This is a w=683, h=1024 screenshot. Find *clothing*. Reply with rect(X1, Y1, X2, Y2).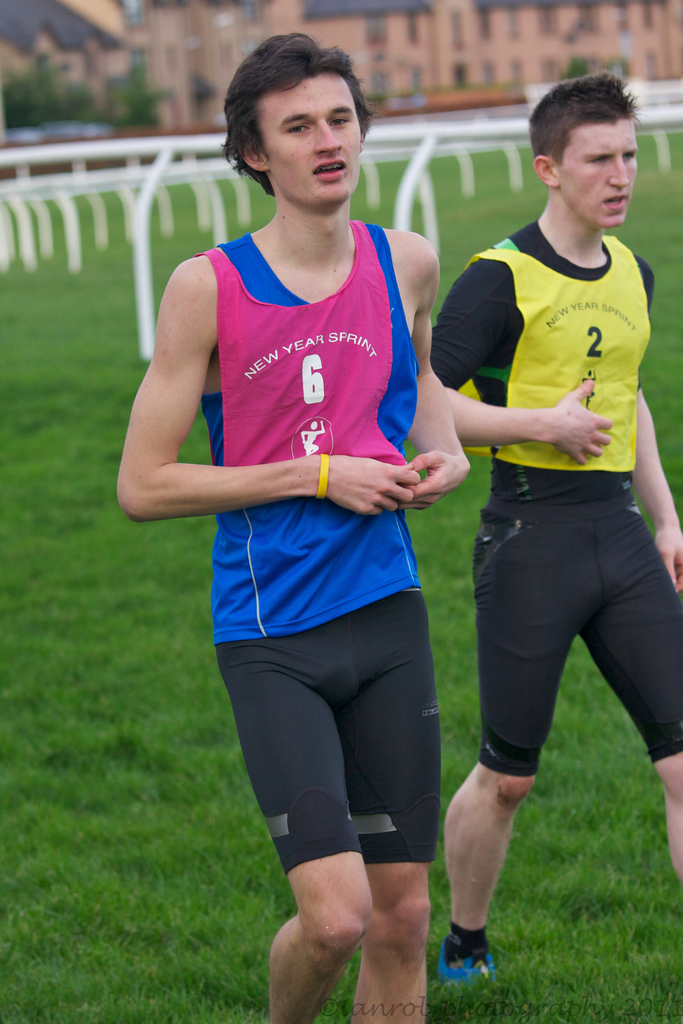
rect(432, 209, 682, 781).
